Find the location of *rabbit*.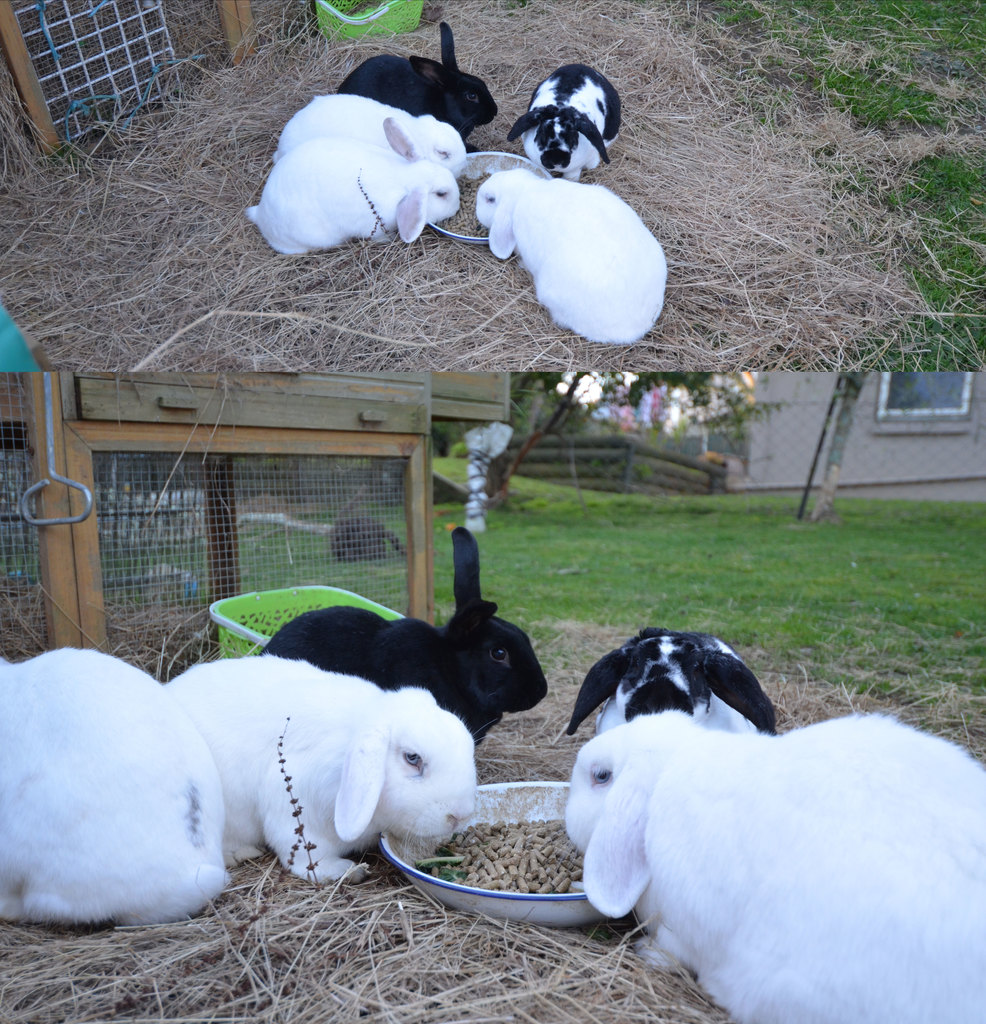
Location: [left=505, top=63, right=623, bottom=180].
